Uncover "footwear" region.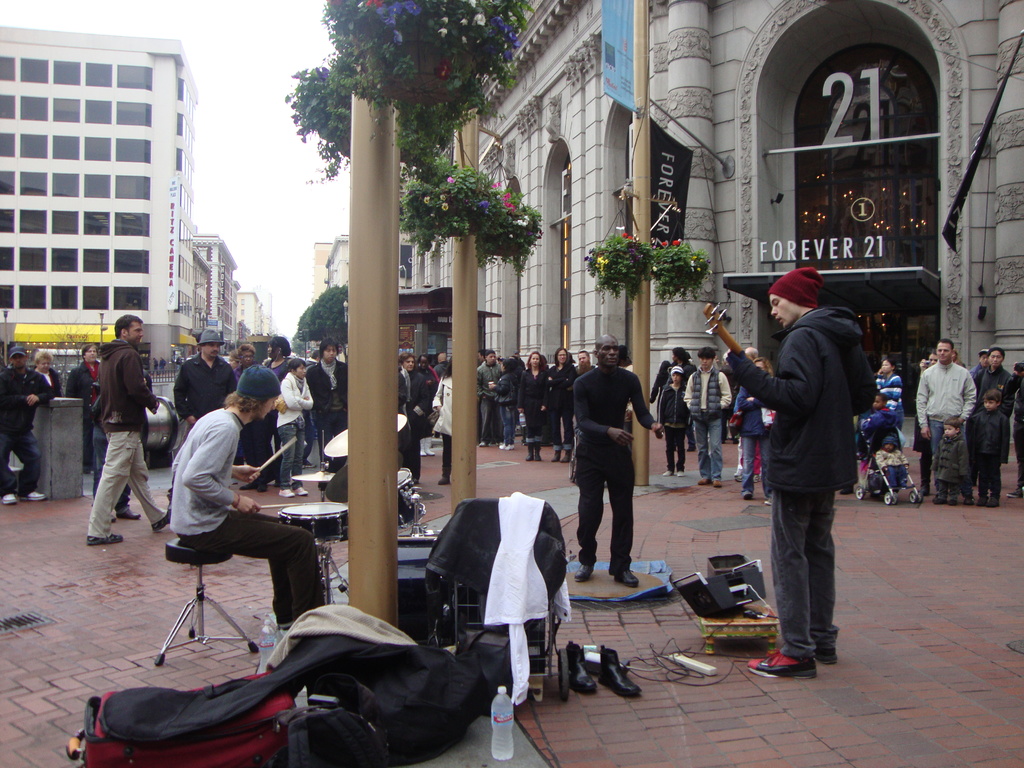
Uncovered: Rect(112, 506, 144, 521).
